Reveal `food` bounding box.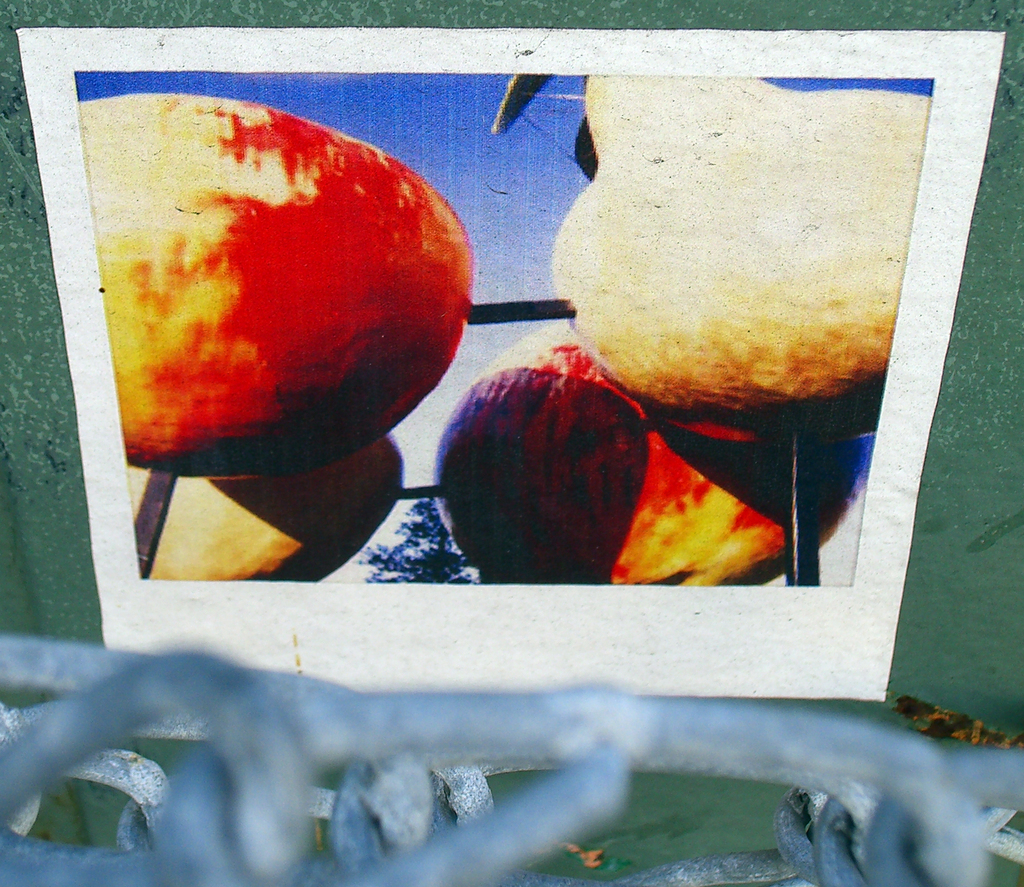
Revealed: crop(131, 436, 398, 585).
